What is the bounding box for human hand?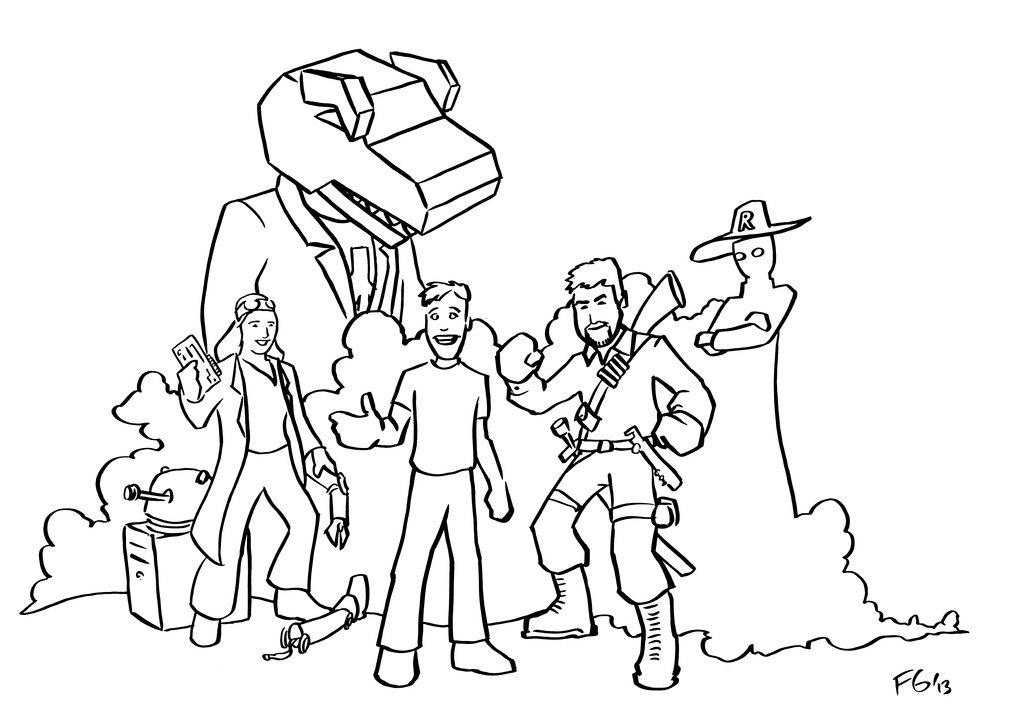
pyautogui.locateOnScreen(692, 331, 714, 346).
